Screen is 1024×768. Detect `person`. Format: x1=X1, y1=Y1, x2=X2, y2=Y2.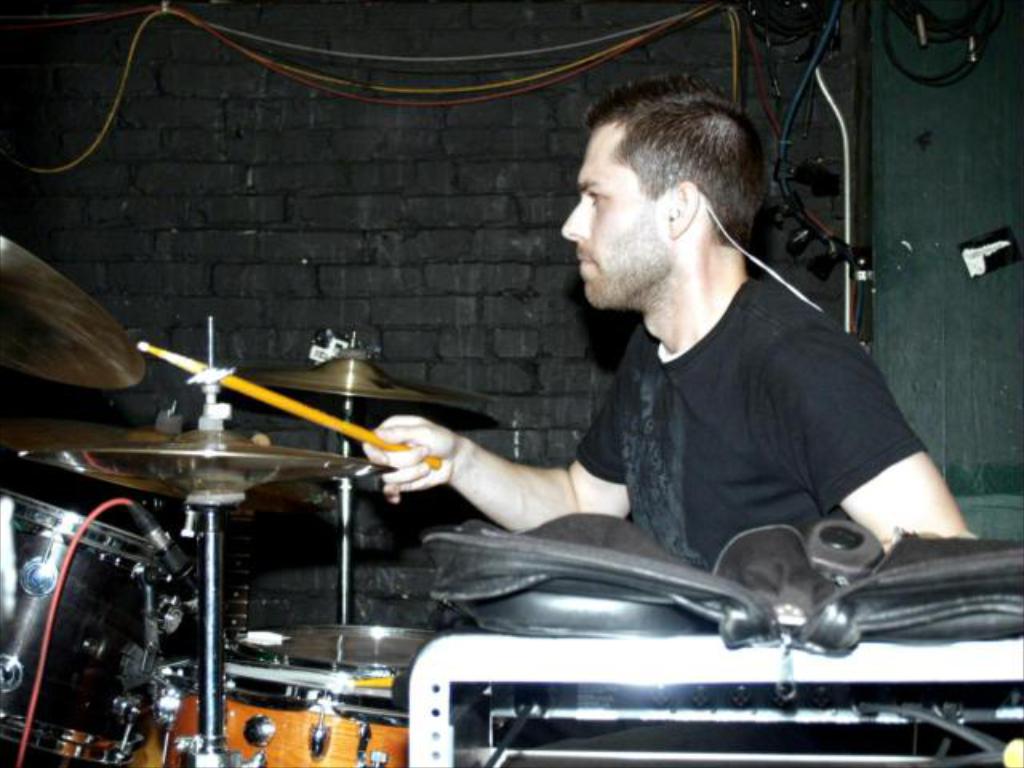
x1=394, y1=85, x2=928, y2=666.
